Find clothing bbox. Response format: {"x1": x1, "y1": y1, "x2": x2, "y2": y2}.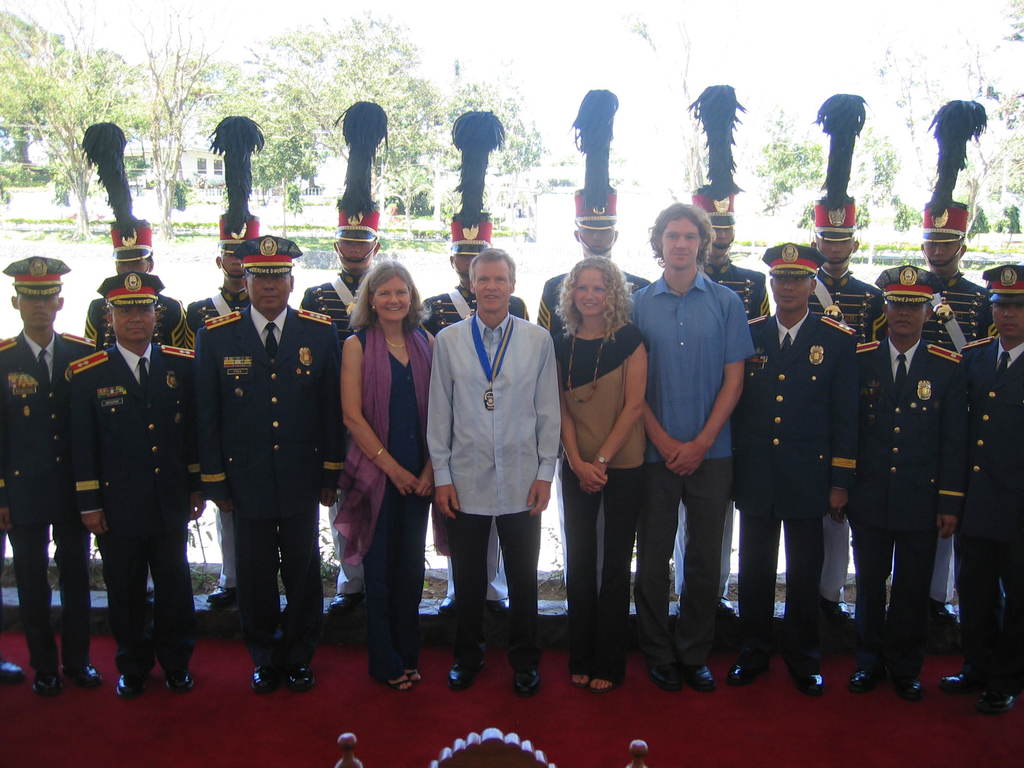
{"x1": 177, "y1": 280, "x2": 251, "y2": 595}.
